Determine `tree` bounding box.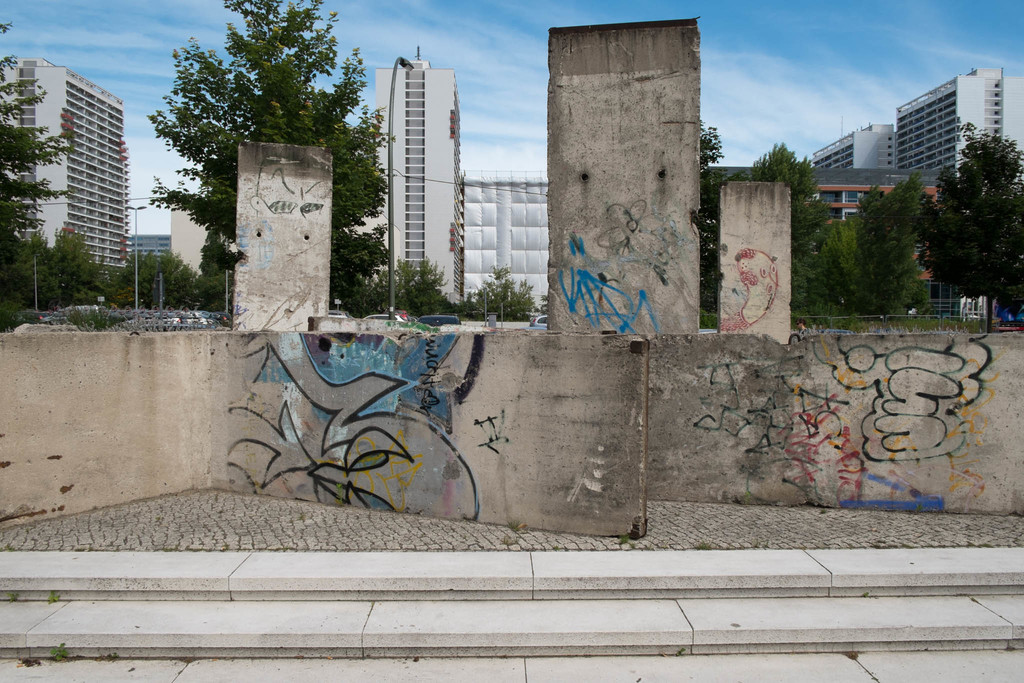
Determined: [847, 183, 924, 325].
